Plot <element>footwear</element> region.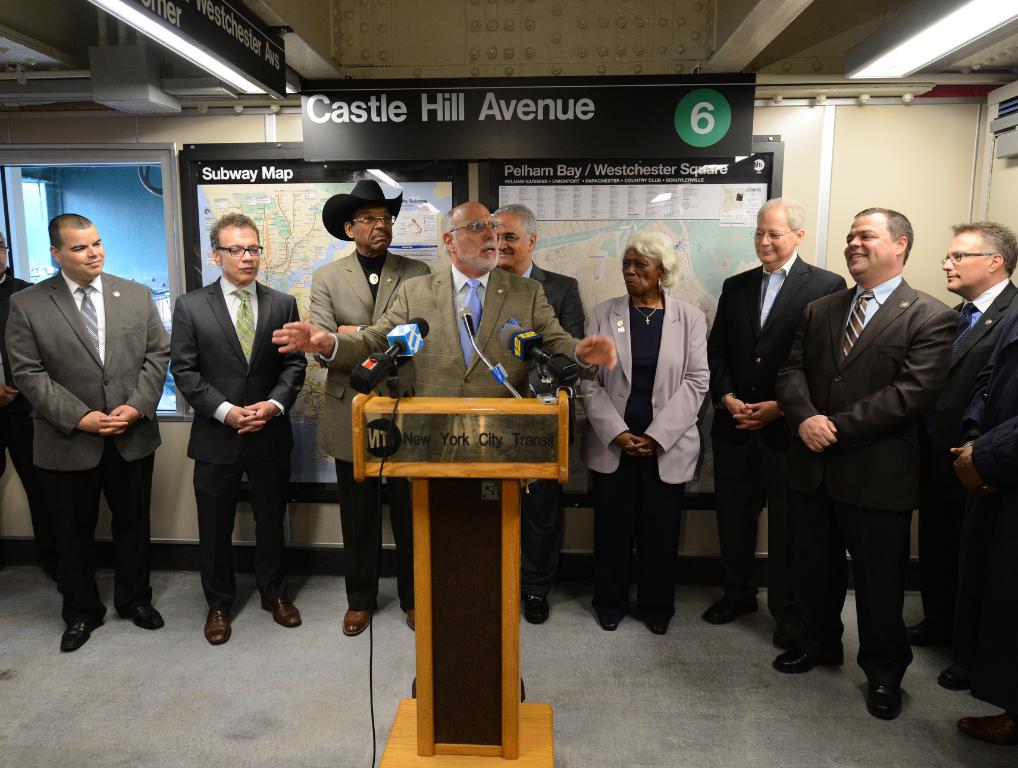
Plotted at detection(342, 608, 373, 635).
